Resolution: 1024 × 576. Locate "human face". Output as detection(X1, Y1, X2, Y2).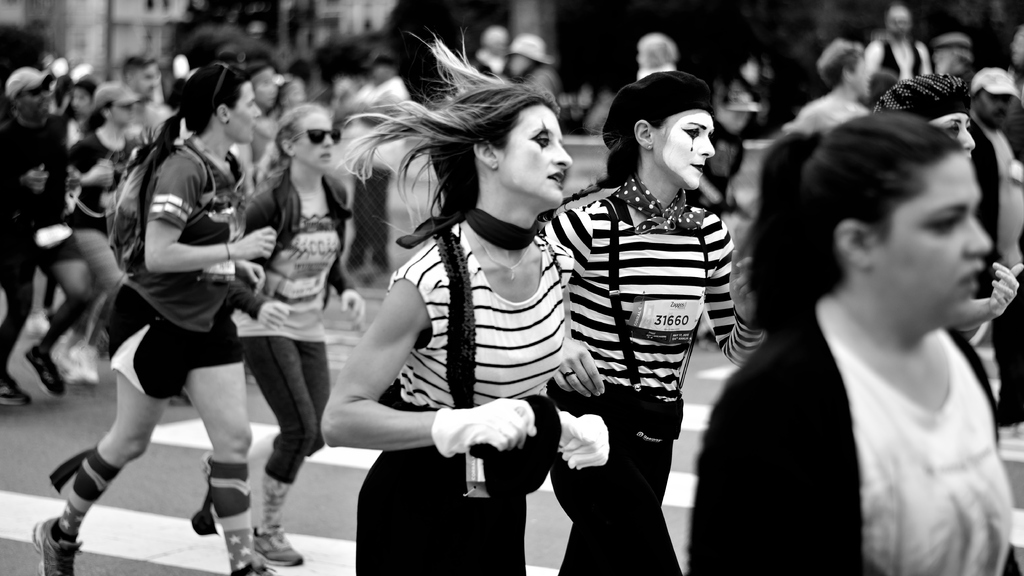
detection(933, 113, 974, 156).
